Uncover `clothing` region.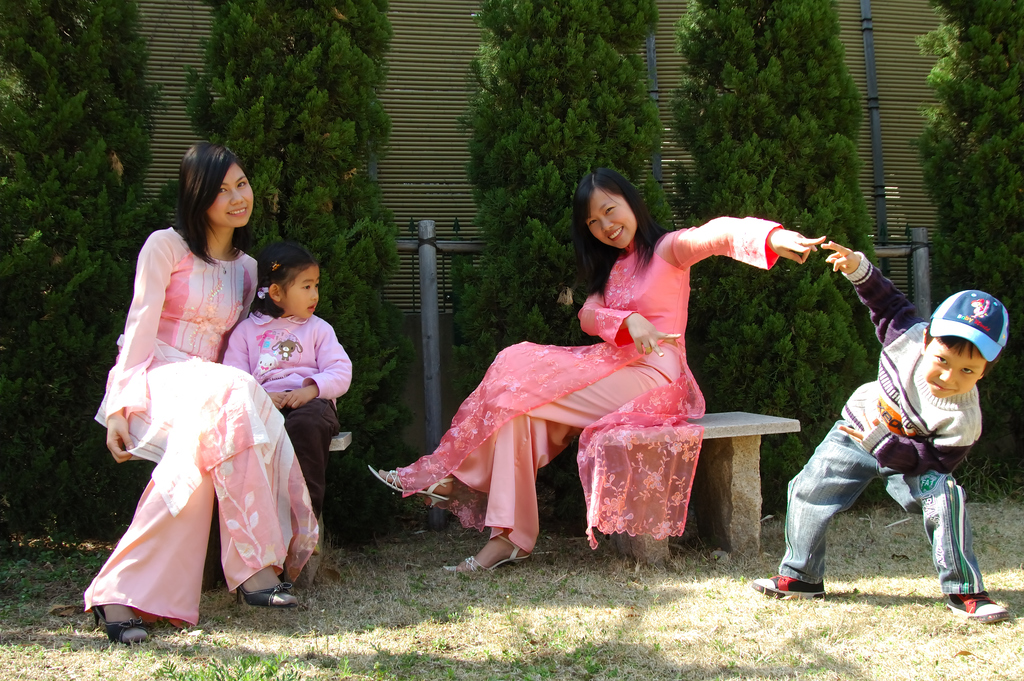
Uncovered: pyautogui.locateOnScreen(103, 230, 285, 605).
